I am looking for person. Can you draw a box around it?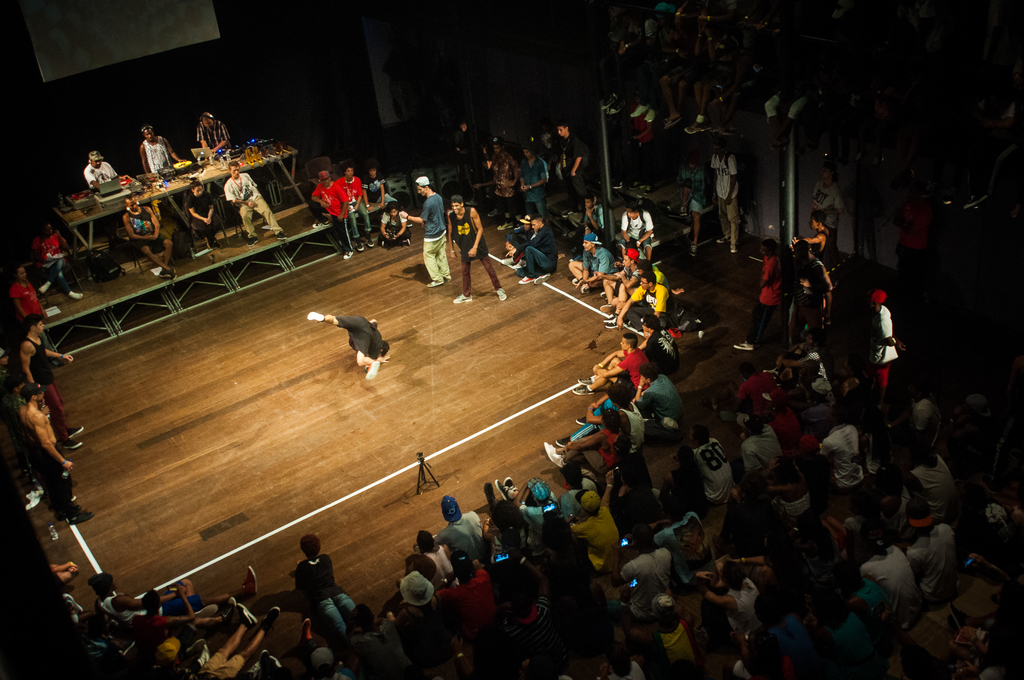
Sure, the bounding box is pyautogui.locateOnScreen(558, 125, 596, 206).
